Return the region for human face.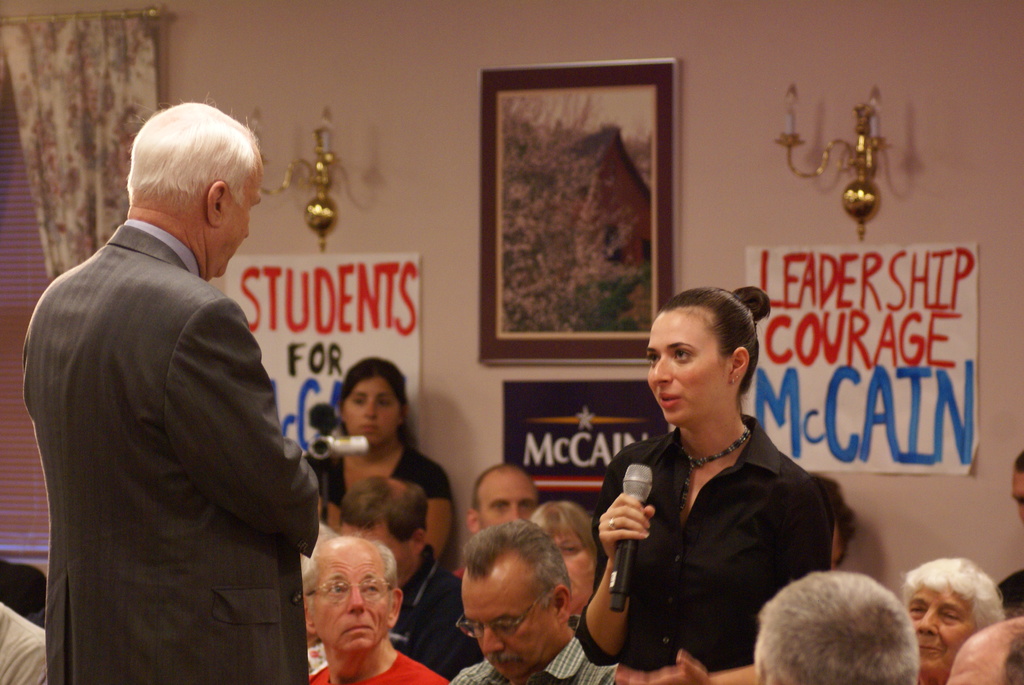
{"x1": 343, "y1": 373, "x2": 400, "y2": 448}.
